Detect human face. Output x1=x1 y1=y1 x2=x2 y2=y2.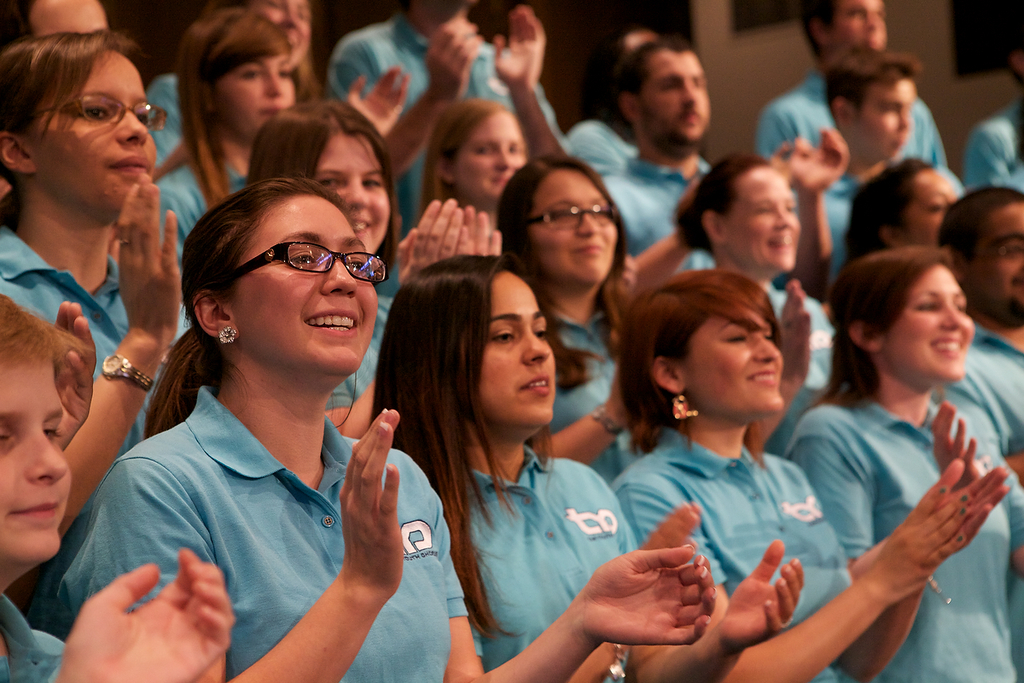
x1=474 y1=267 x2=554 y2=445.
